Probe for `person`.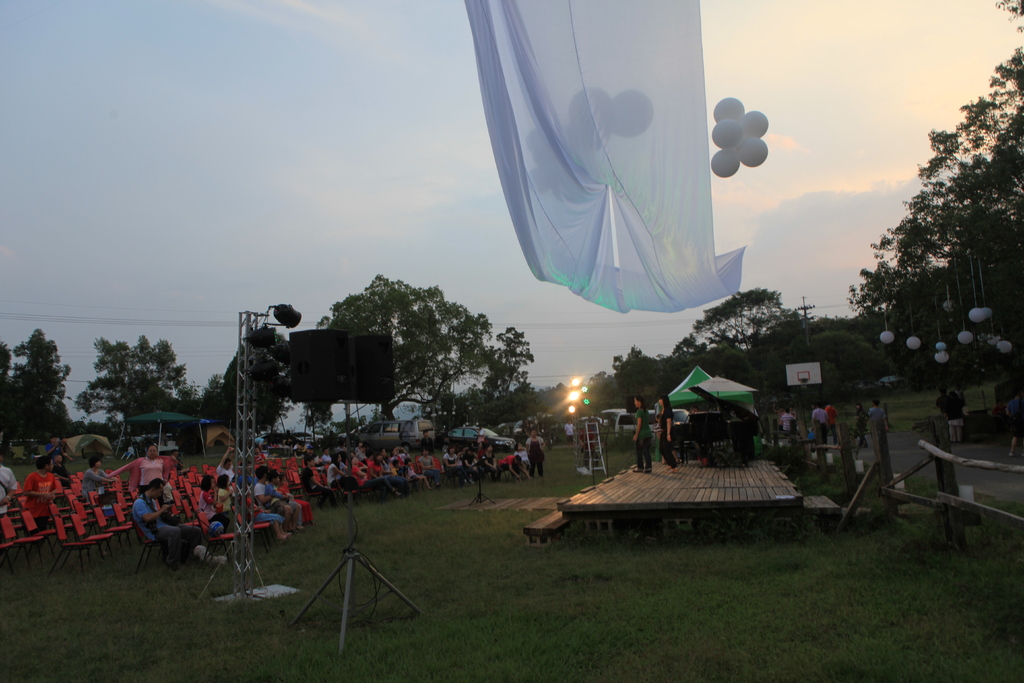
Probe result: BBox(79, 457, 118, 502).
